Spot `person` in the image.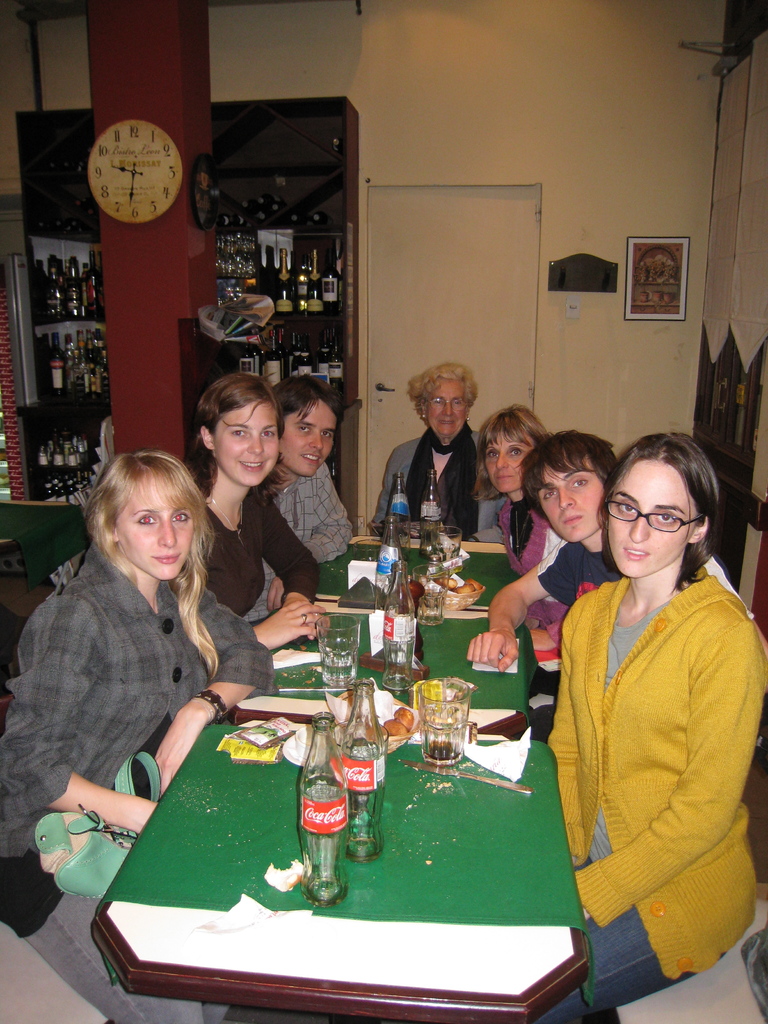
`person` found at (388,353,500,551).
